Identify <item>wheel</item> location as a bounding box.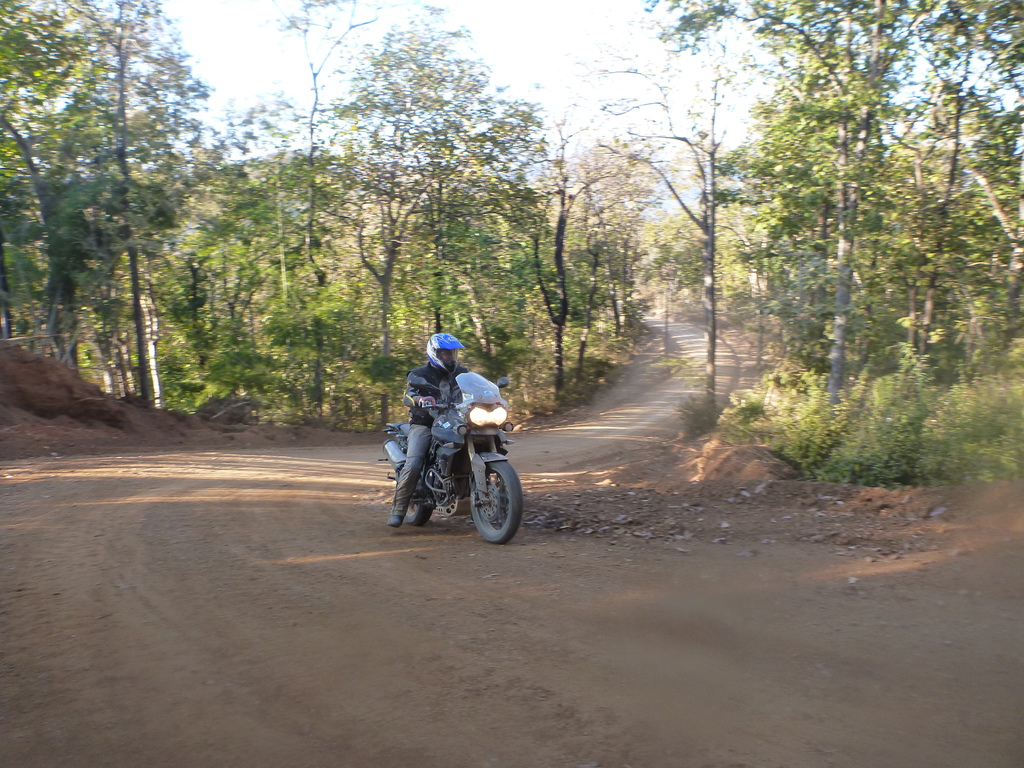
Rect(406, 496, 430, 527).
